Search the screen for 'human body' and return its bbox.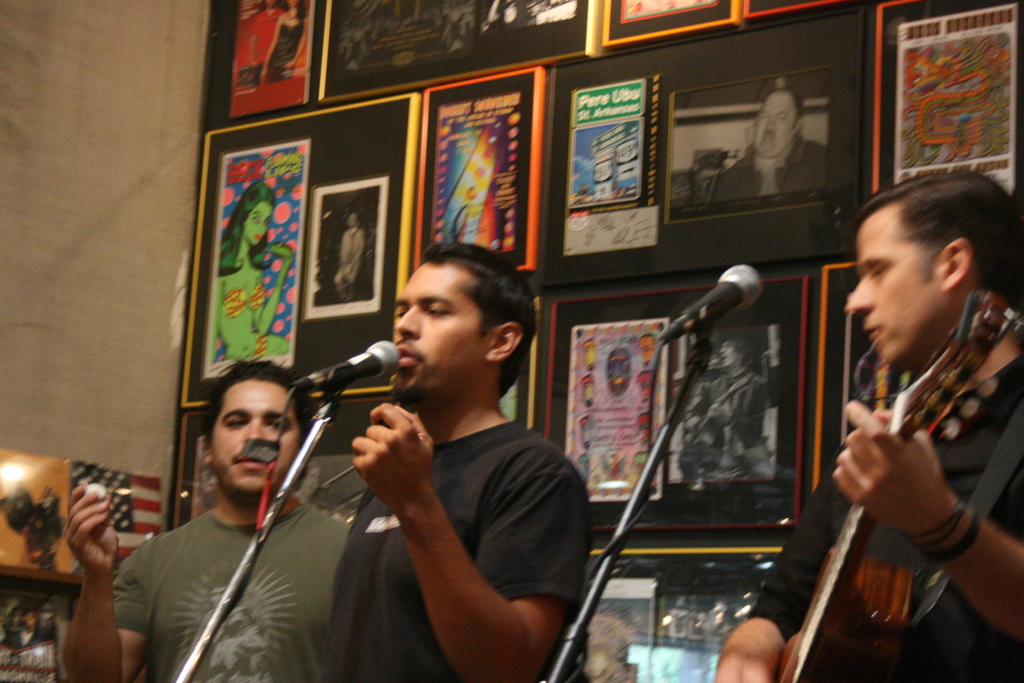
Found: bbox(712, 136, 829, 204).
